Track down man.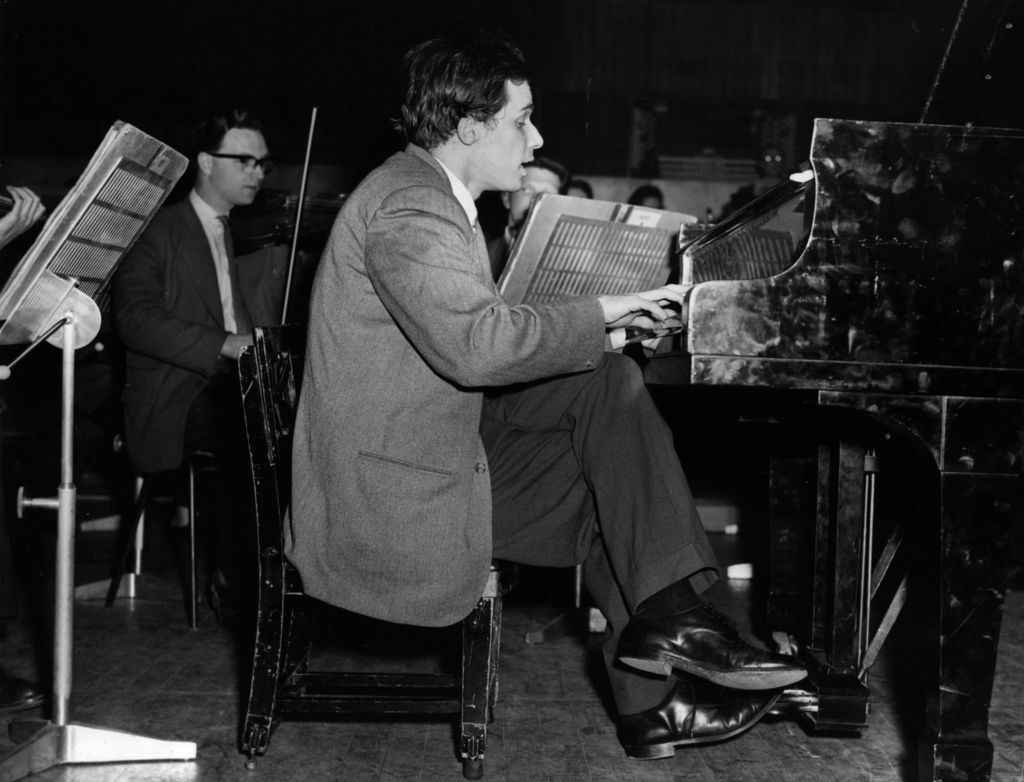
Tracked to <box>556,183,593,202</box>.
